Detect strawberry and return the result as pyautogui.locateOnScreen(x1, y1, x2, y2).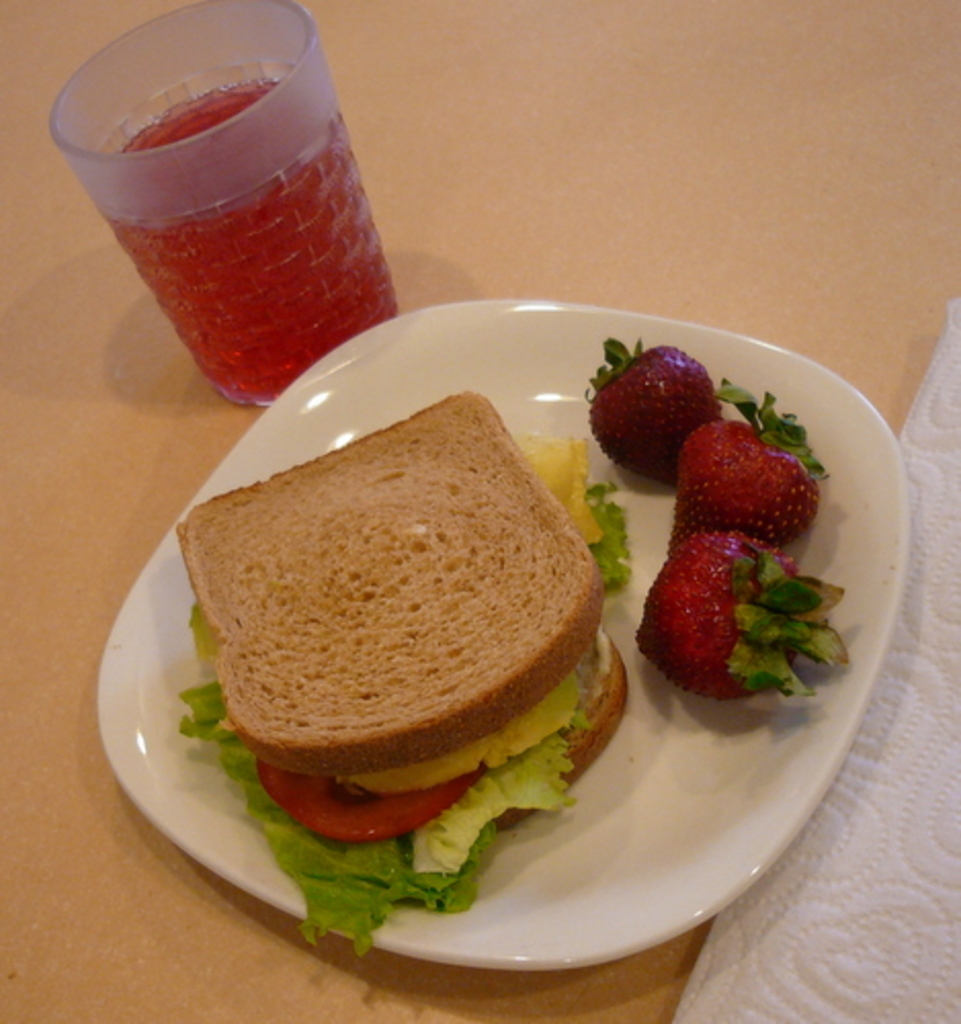
pyautogui.locateOnScreen(662, 403, 840, 557).
